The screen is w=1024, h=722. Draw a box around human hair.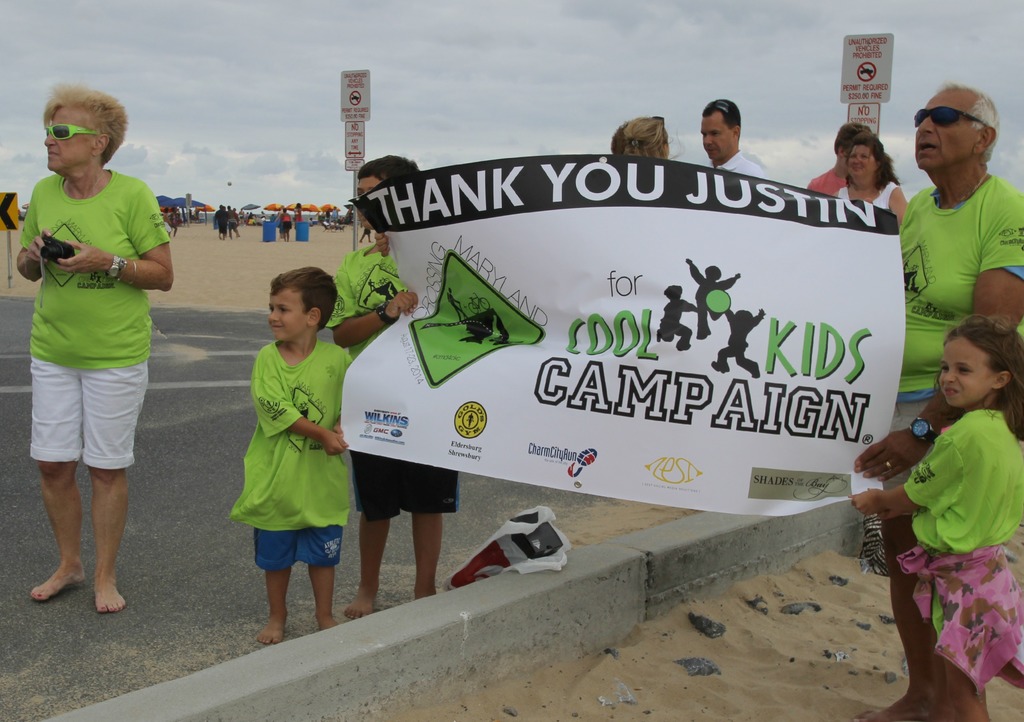
[852,138,900,192].
